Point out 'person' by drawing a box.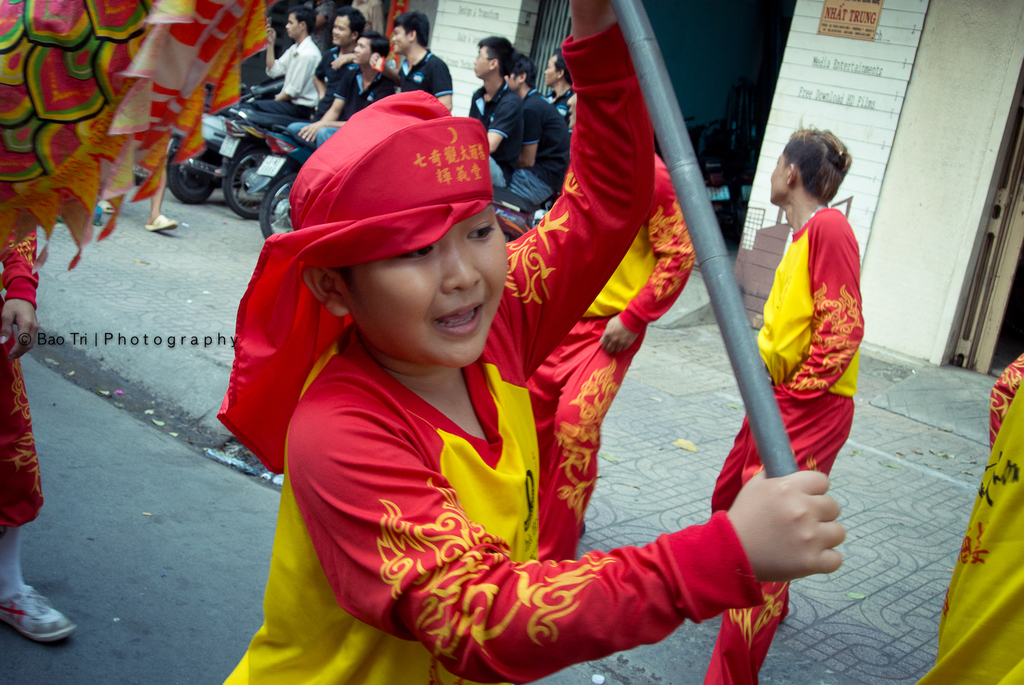
[left=371, top=6, right=453, bottom=115].
